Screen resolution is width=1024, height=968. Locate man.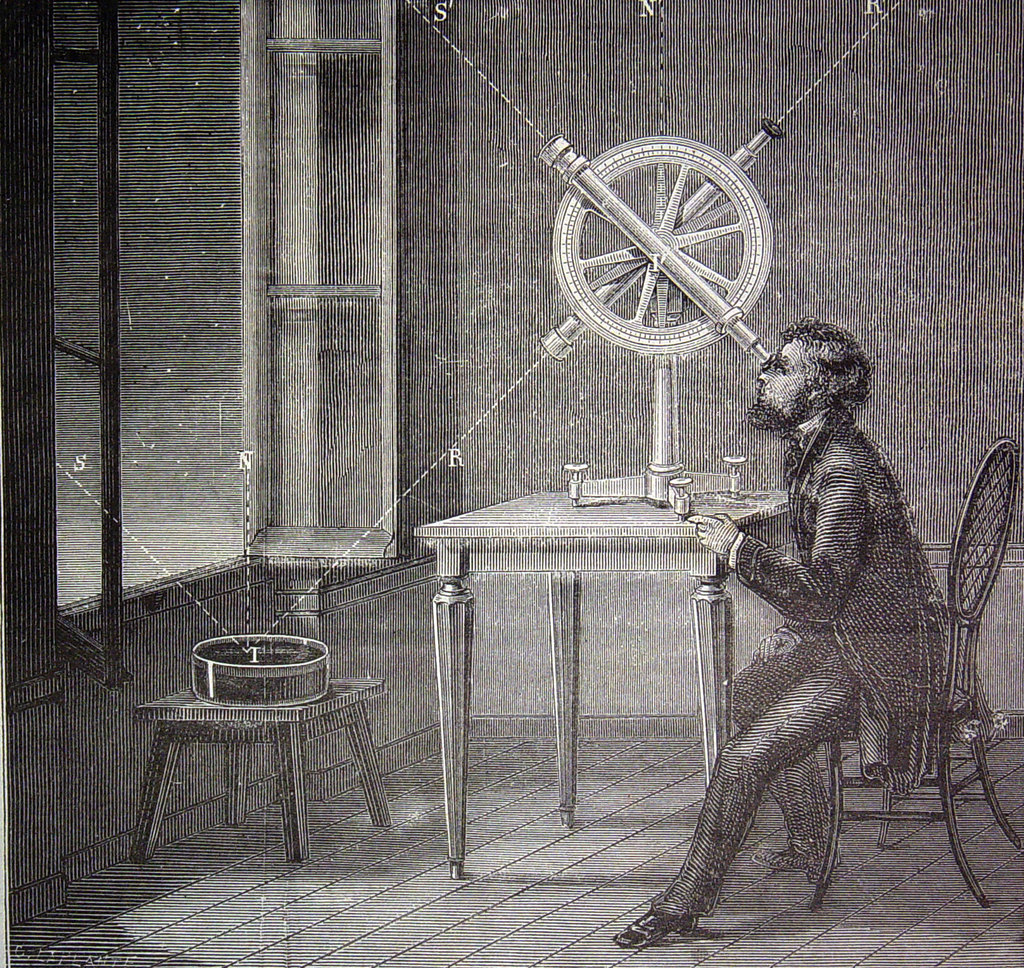
region(625, 302, 958, 943).
